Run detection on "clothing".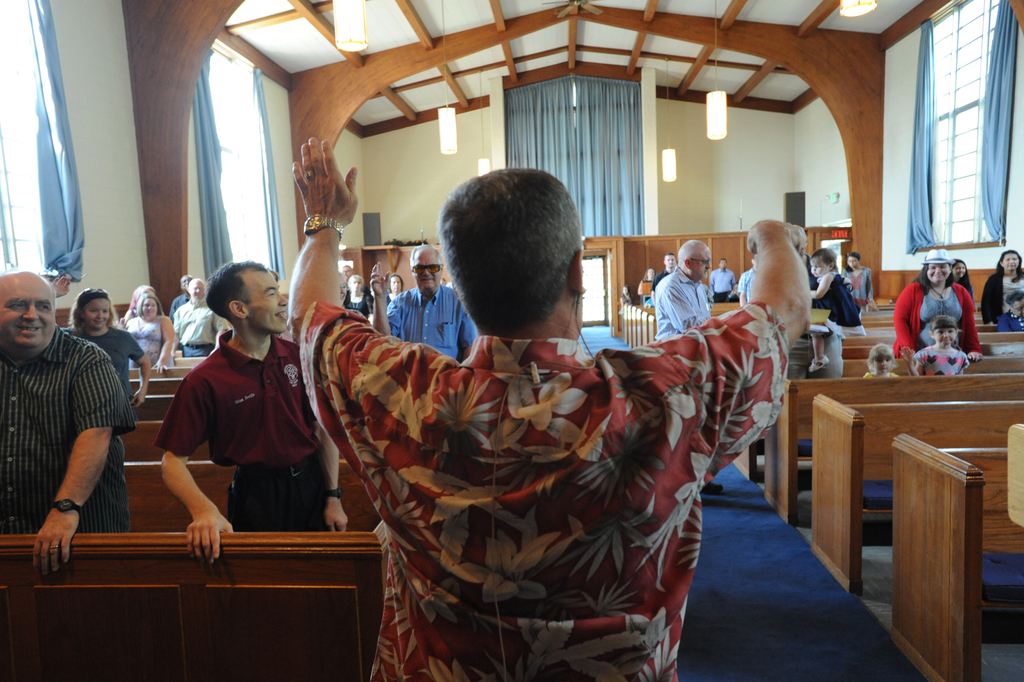
Result: 346 293 371 313.
